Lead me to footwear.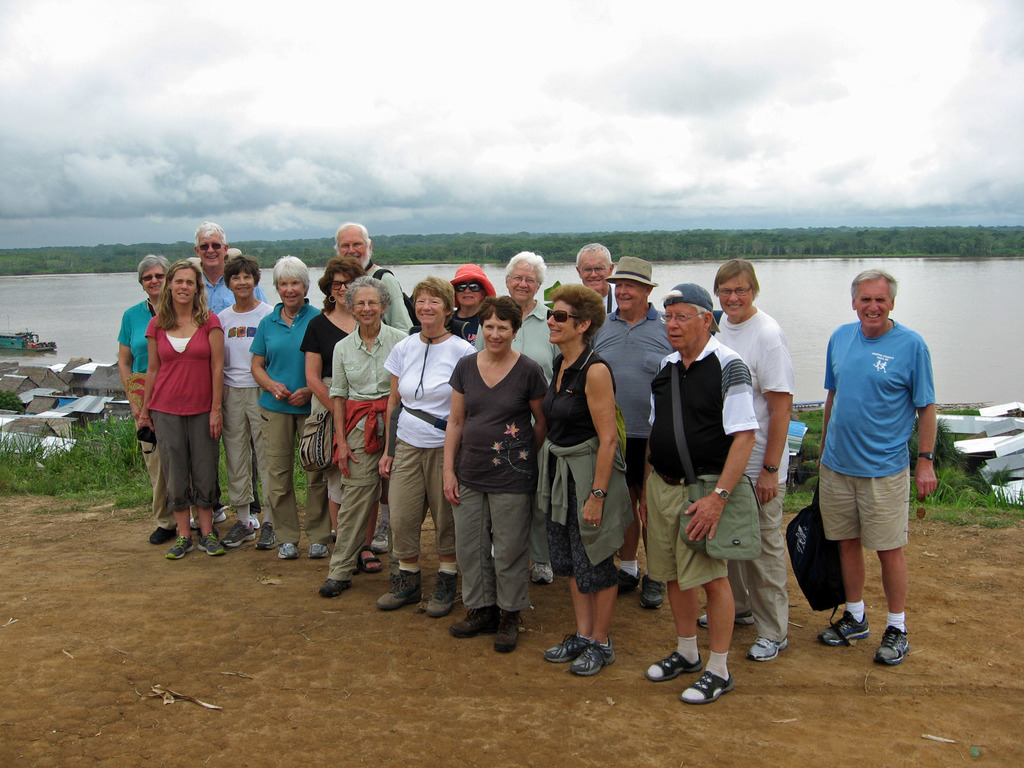
Lead to [616,567,644,595].
